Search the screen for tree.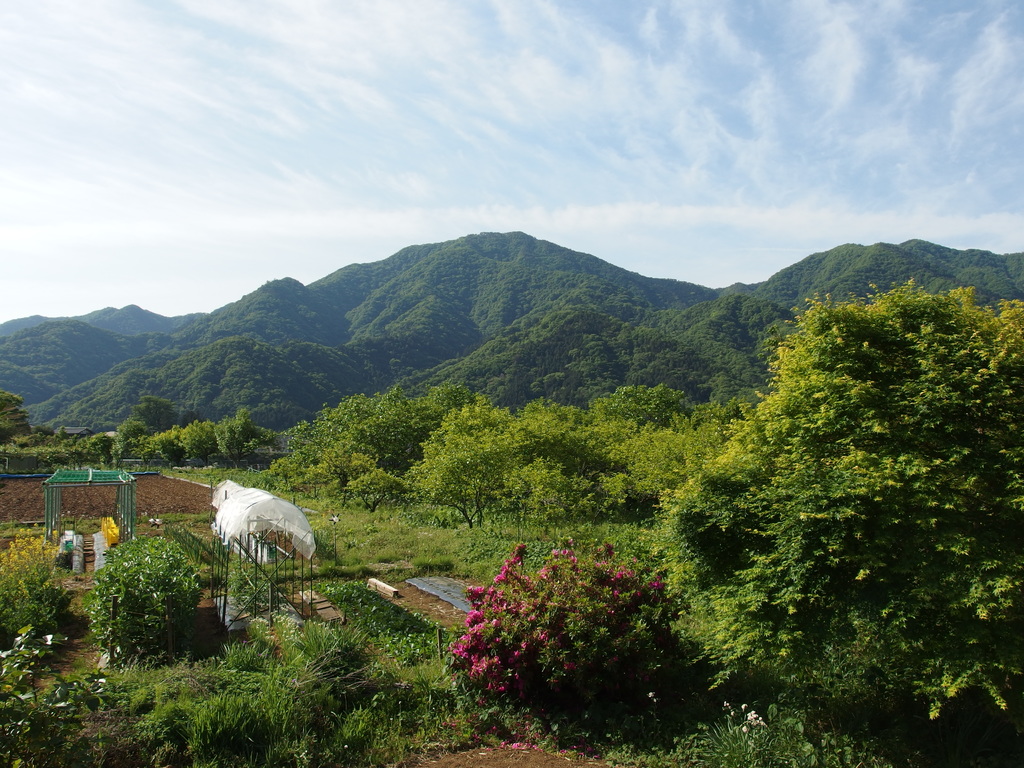
Found at box(677, 240, 1000, 708).
